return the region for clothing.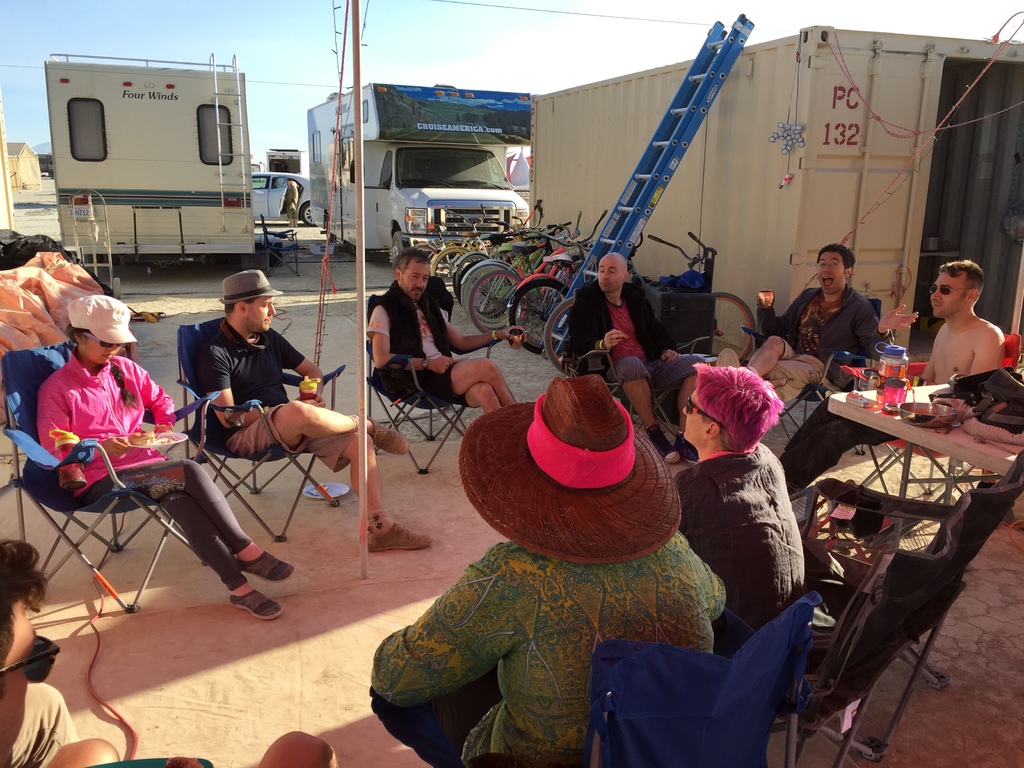
[193, 316, 310, 446].
